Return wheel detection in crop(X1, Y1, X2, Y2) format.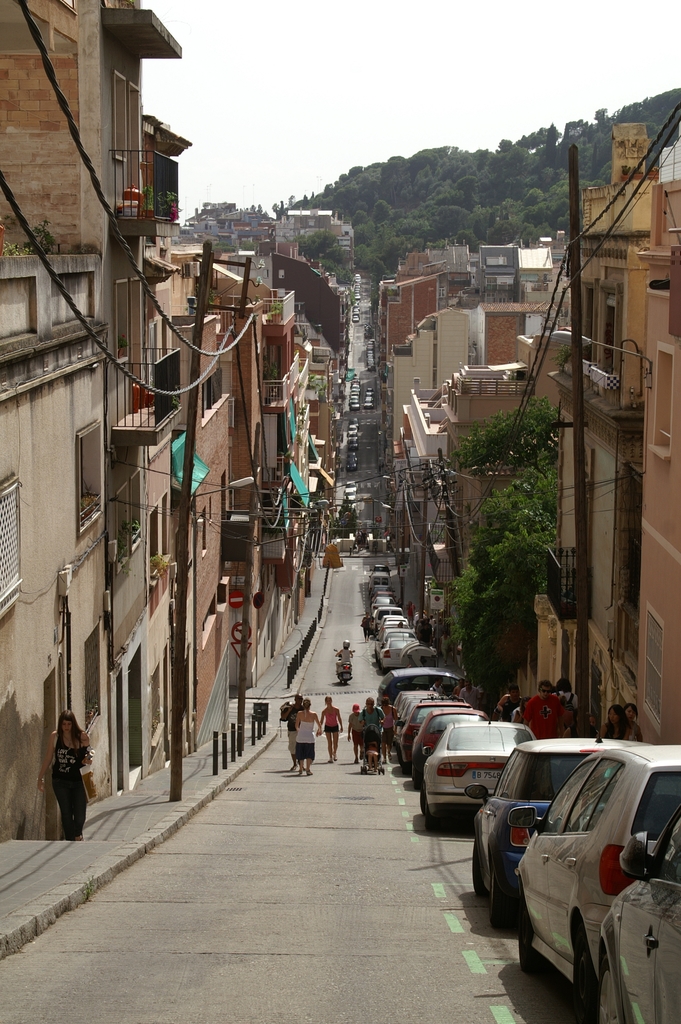
crop(469, 844, 485, 890).
